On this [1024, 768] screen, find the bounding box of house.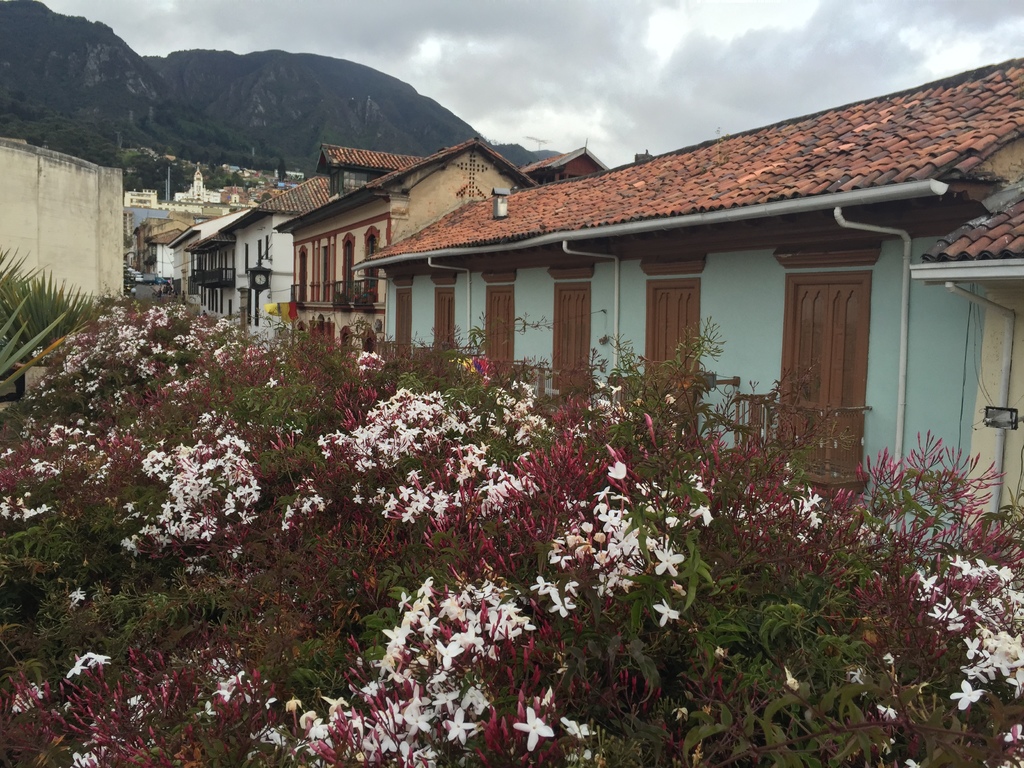
Bounding box: crop(519, 134, 614, 179).
